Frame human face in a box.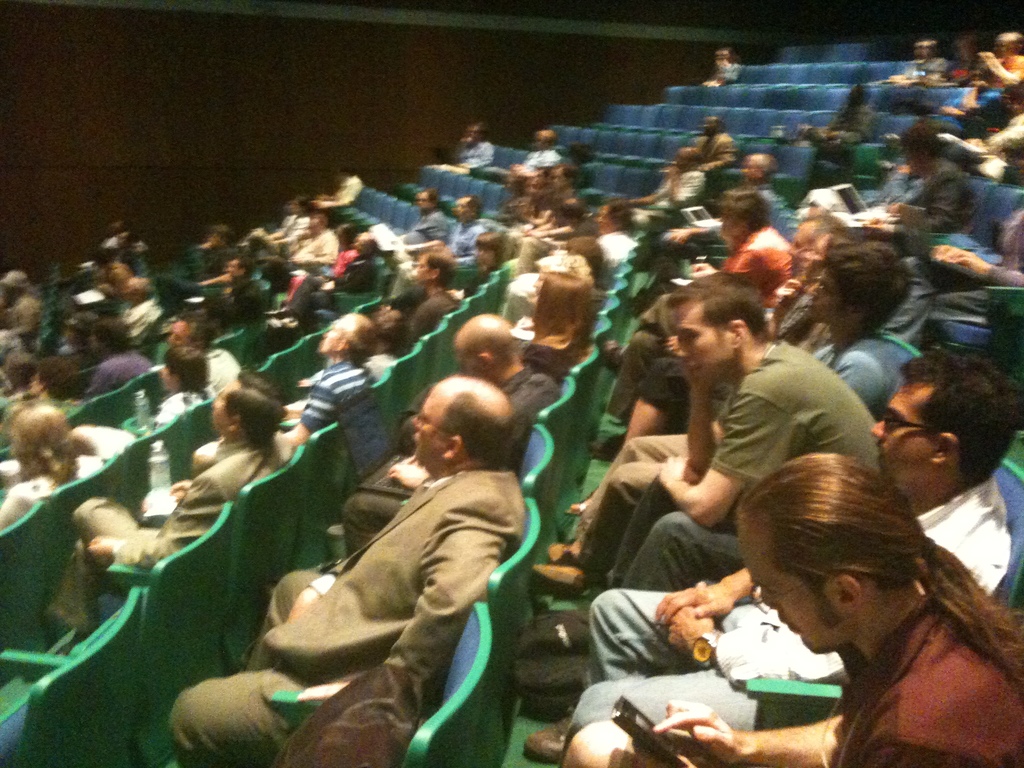
BBox(675, 300, 732, 383).
